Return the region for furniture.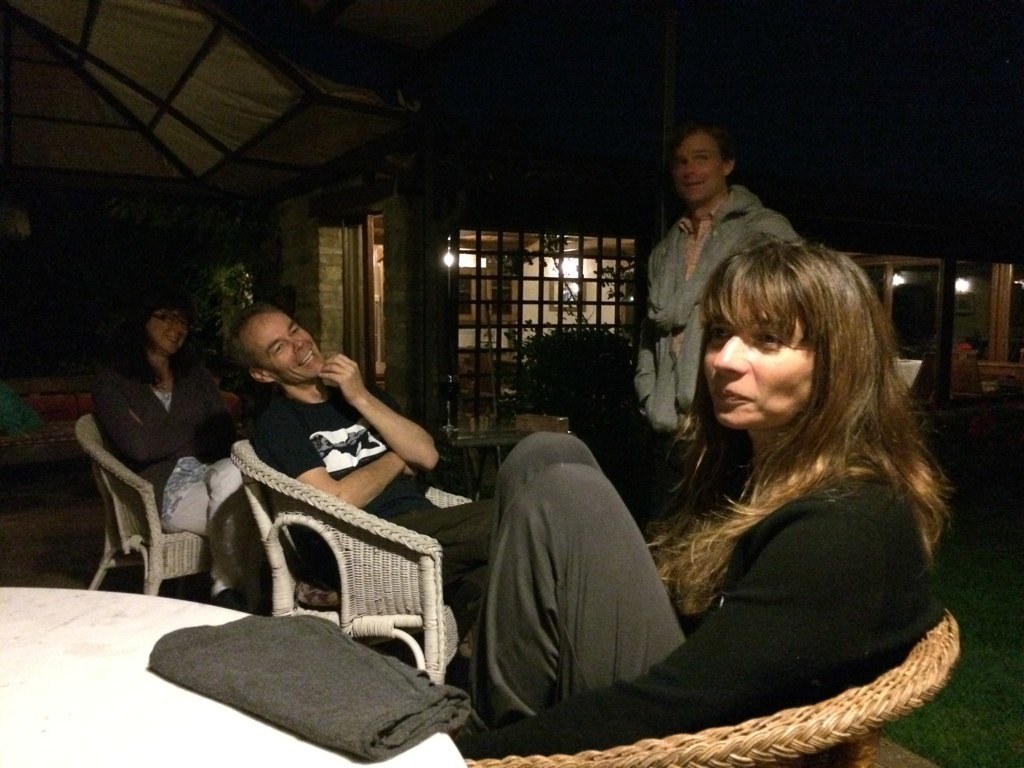
x1=72, y1=411, x2=210, y2=599.
